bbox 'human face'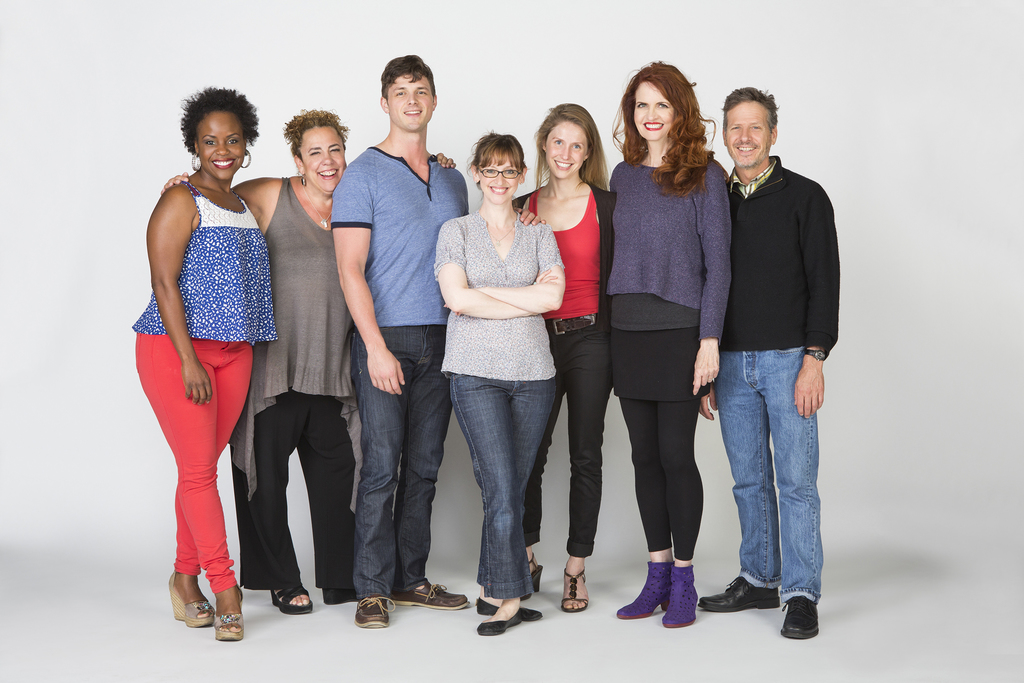
626:76:673:138
